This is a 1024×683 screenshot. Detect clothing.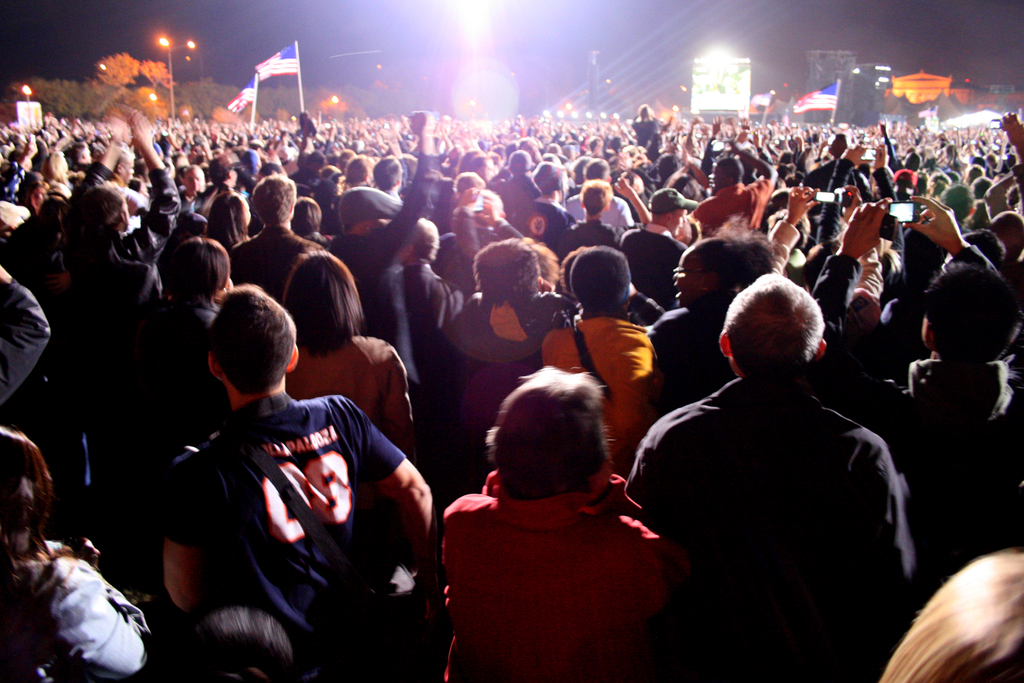
(left=833, top=263, right=1018, bottom=428).
